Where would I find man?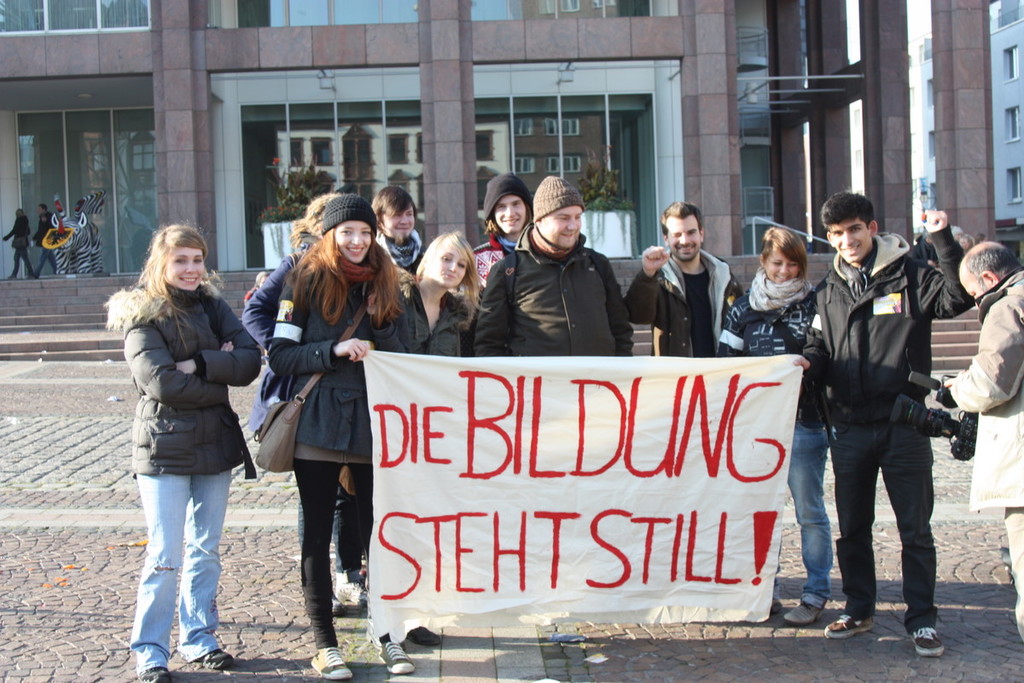
At box=[469, 176, 531, 283].
